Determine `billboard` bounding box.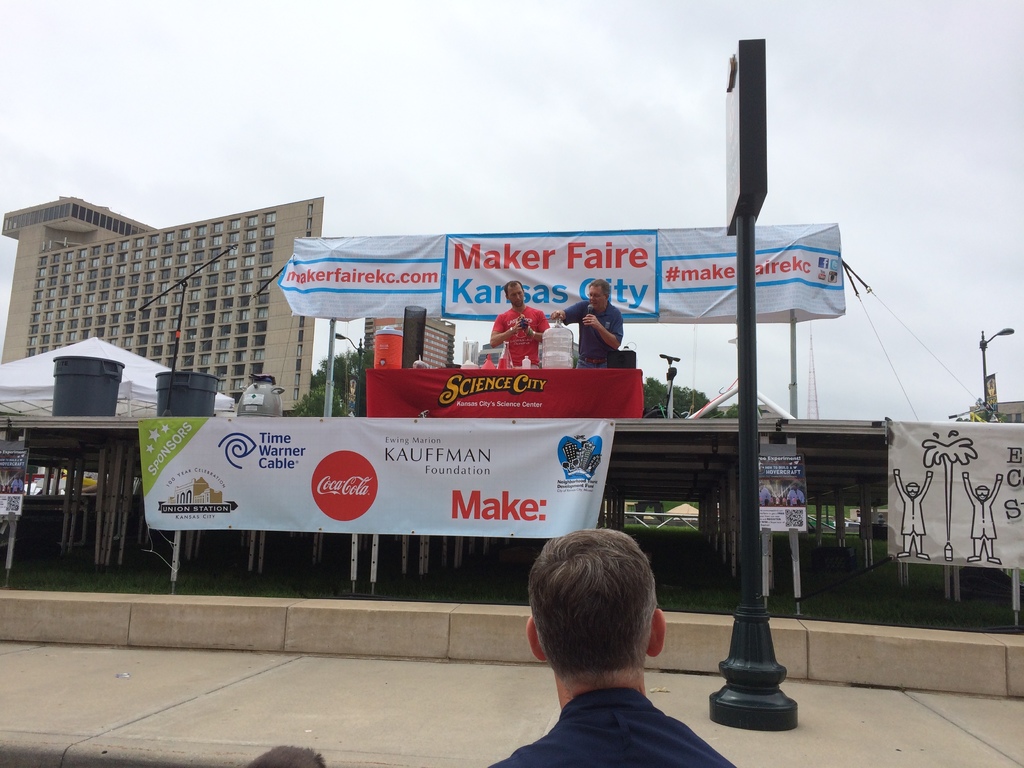
Determined: 266/220/850/415.
